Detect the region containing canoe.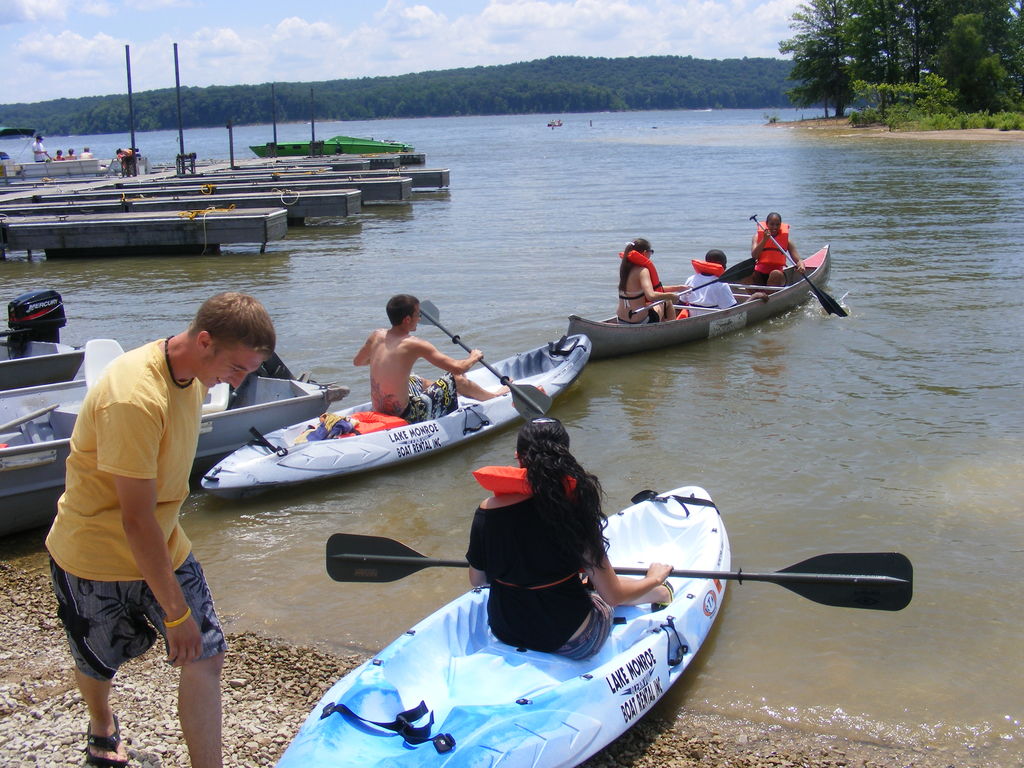
271 485 728 767.
